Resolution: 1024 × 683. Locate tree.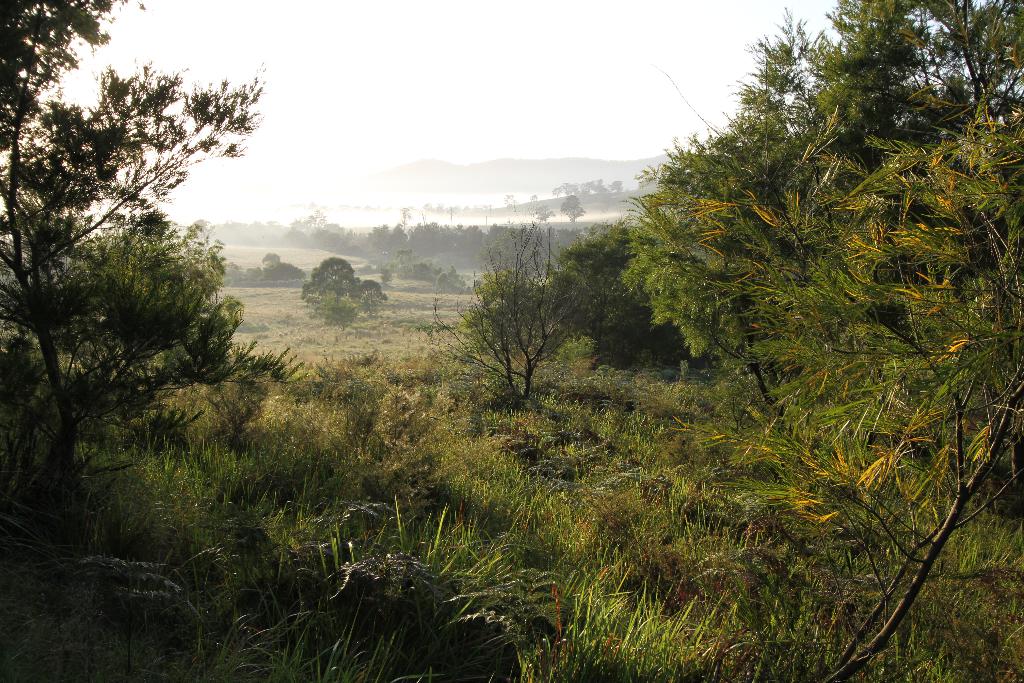
crop(635, 0, 1023, 500).
